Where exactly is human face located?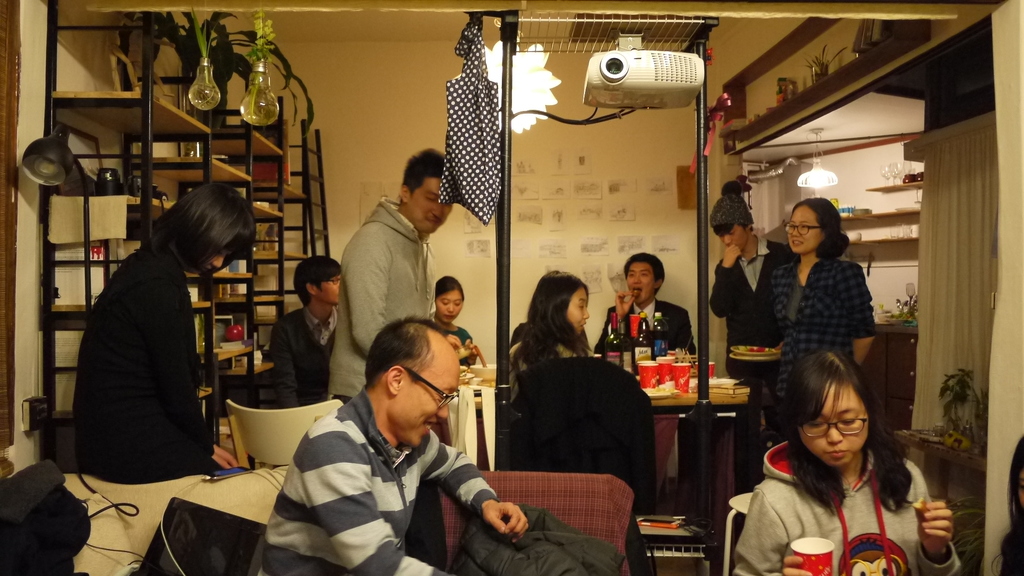
Its bounding box is bbox(409, 180, 454, 236).
